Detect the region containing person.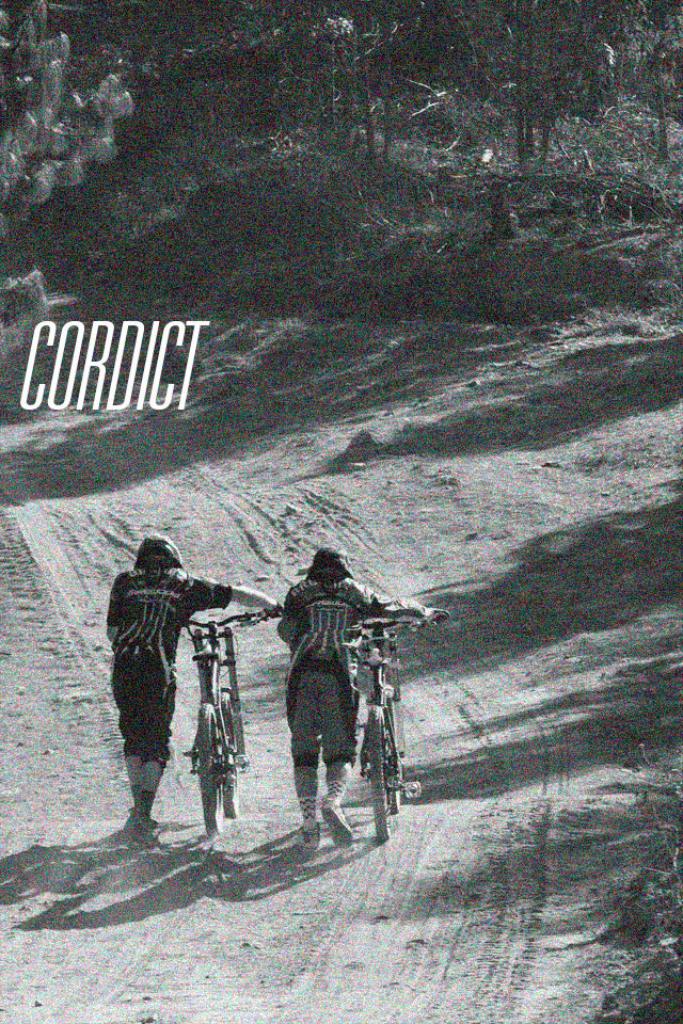
{"x1": 104, "y1": 539, "x2": 277, "y2": 832}.
